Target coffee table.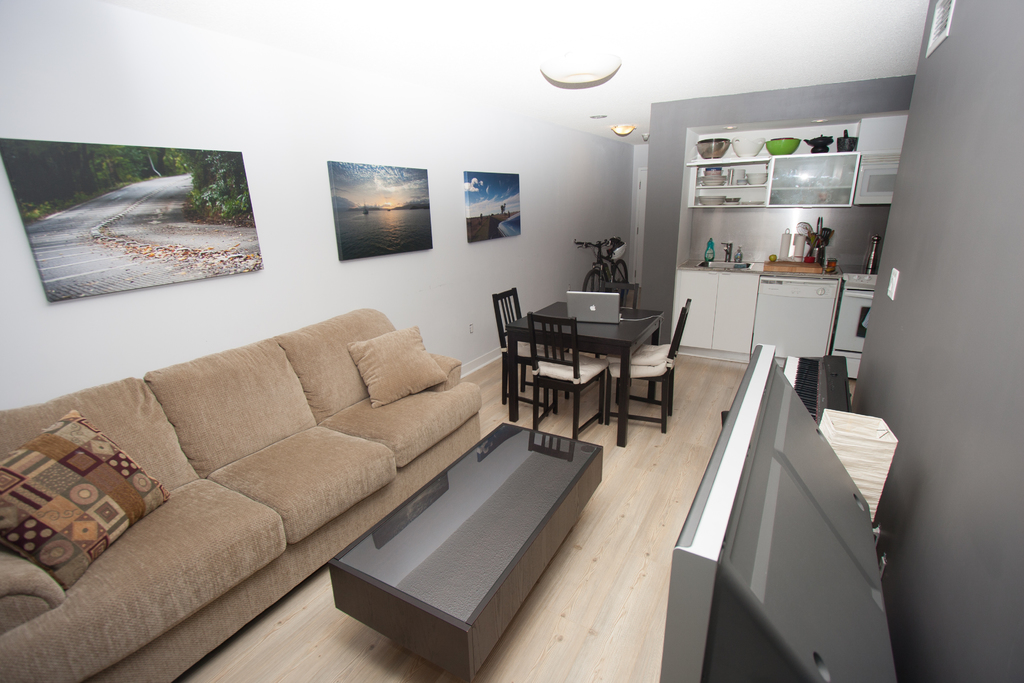
Target region: <box>329,434,612,675</box>.
